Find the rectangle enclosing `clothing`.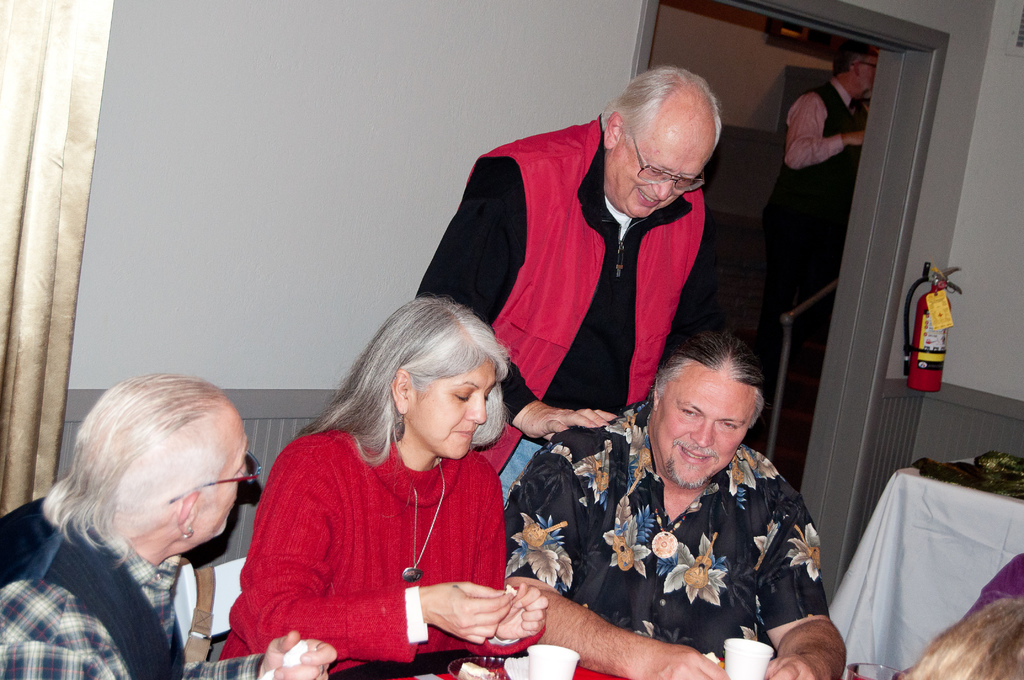
left=414, top=114, right=712, bottom=505.
